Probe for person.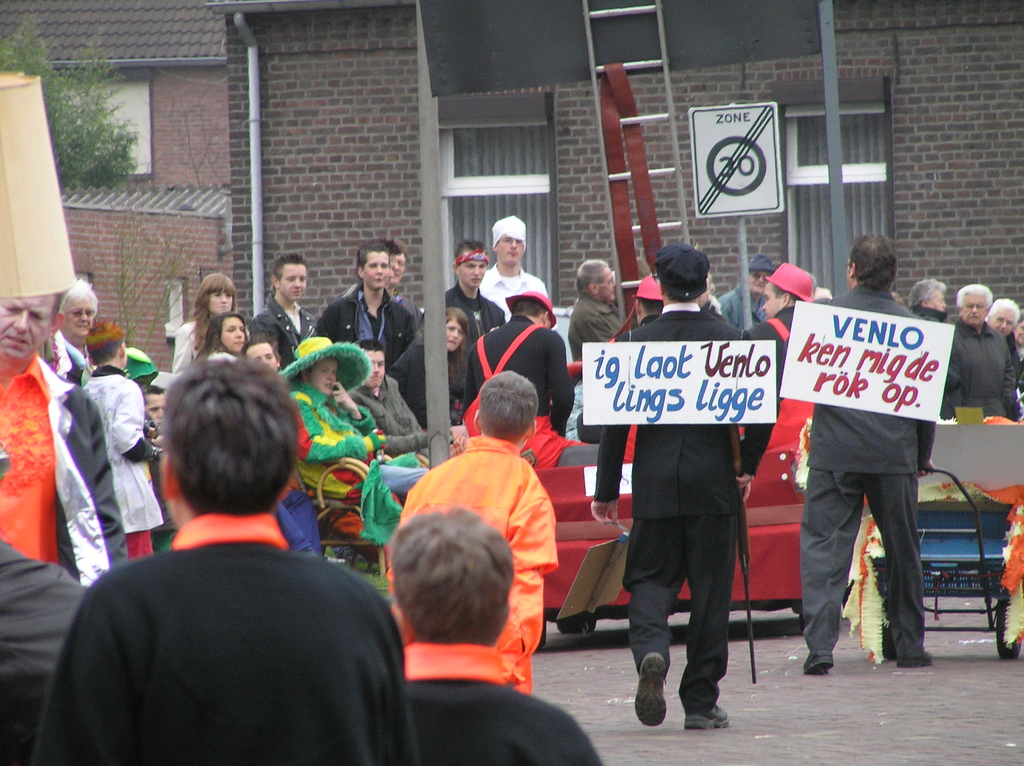
Probe result: <box>439,244,501,344</box>.
